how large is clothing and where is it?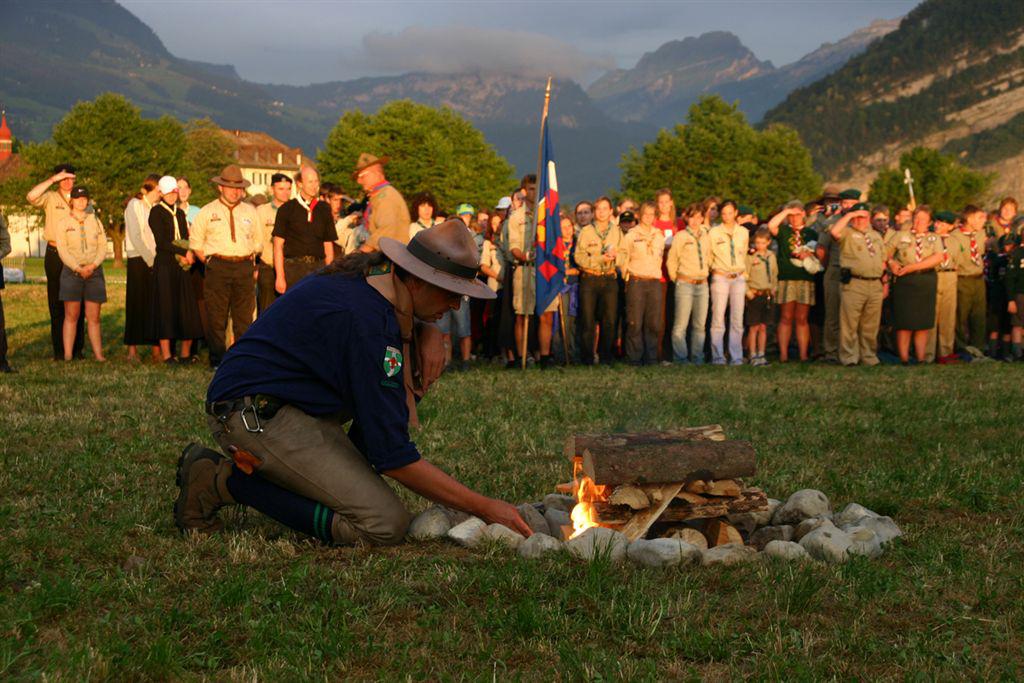
Bounding box: BBox(0, 212, 10, 361).
